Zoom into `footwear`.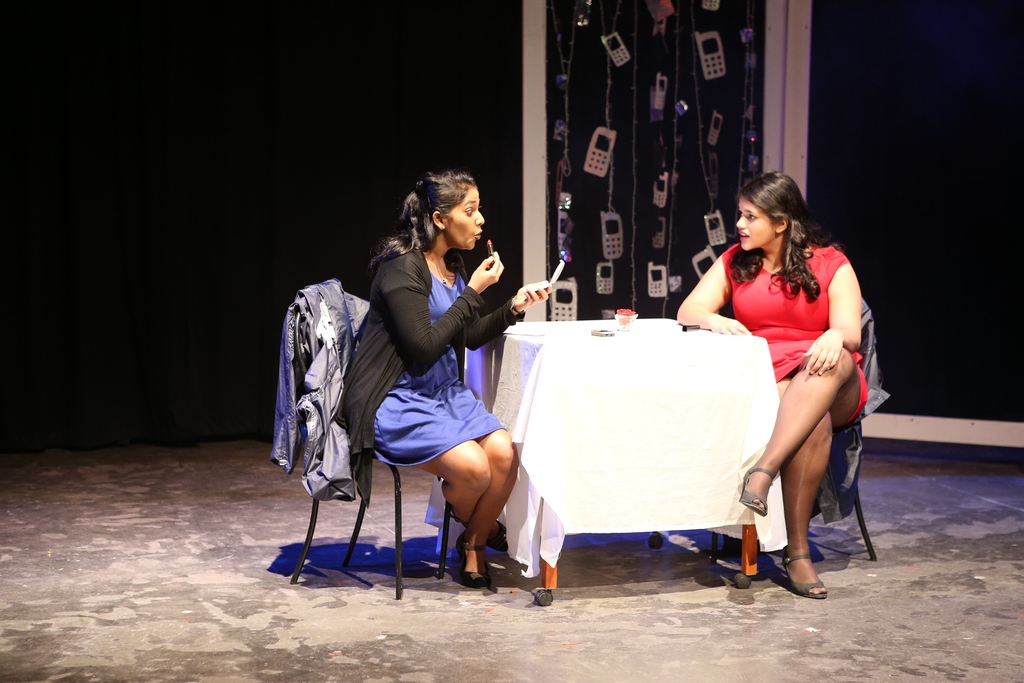
Zoom target: 454/531/486/591.
